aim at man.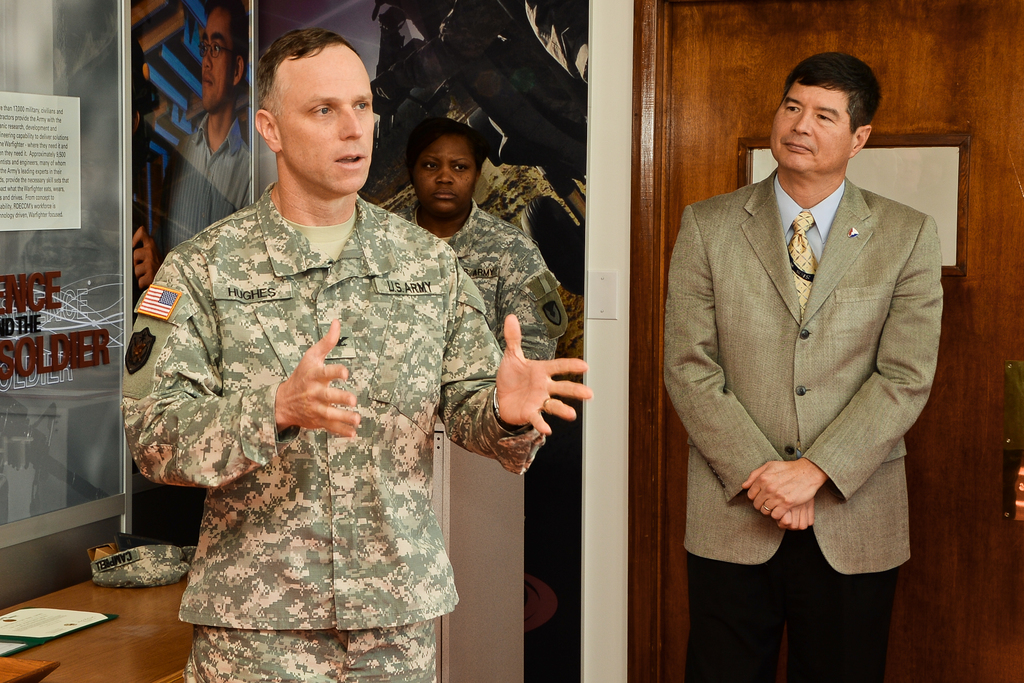
Aimed at <box>123,0,250,293</box>.
